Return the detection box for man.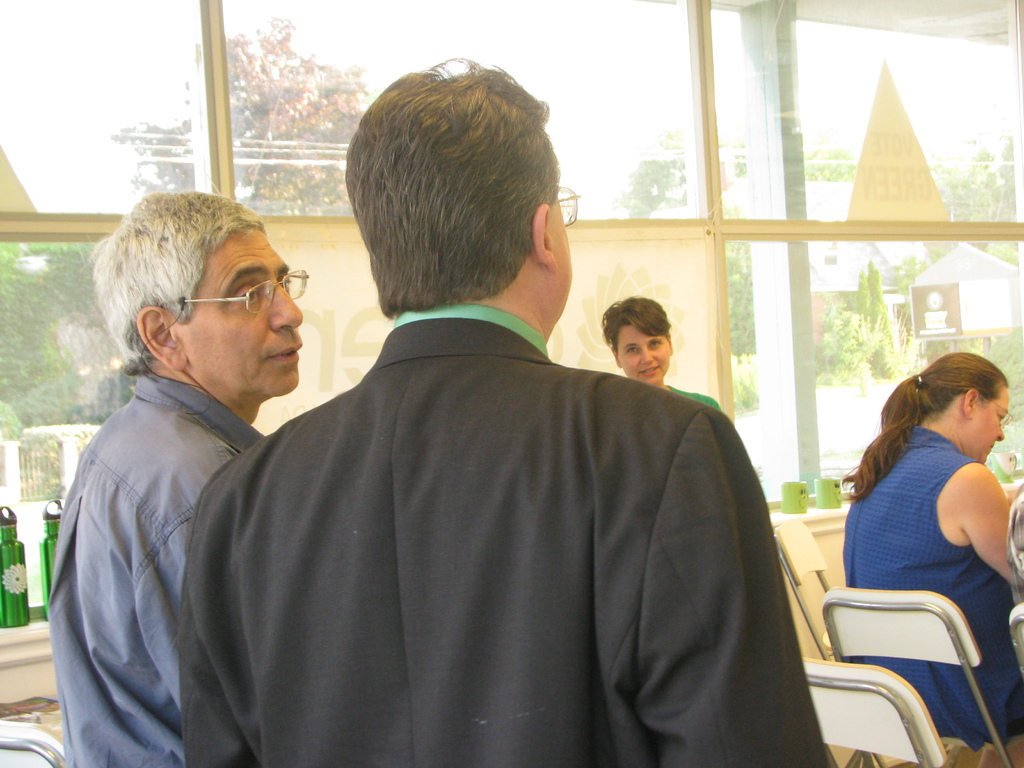
(left=173, top=57, right=824, bottom=767).
